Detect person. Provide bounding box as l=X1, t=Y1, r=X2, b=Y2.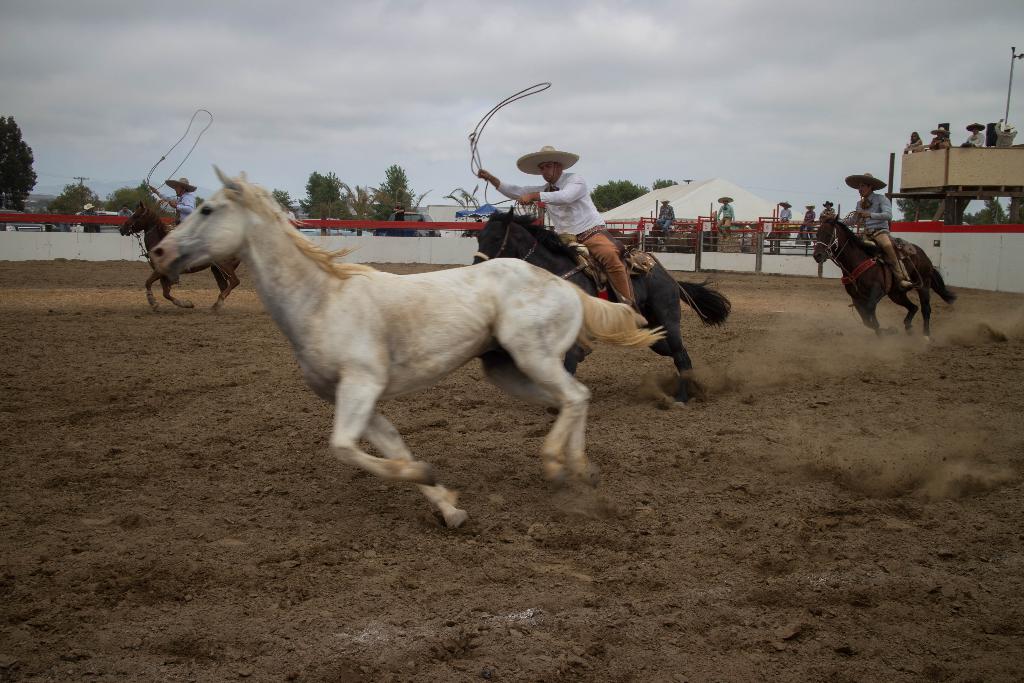
l=473, t=135, r=639, b=314.
